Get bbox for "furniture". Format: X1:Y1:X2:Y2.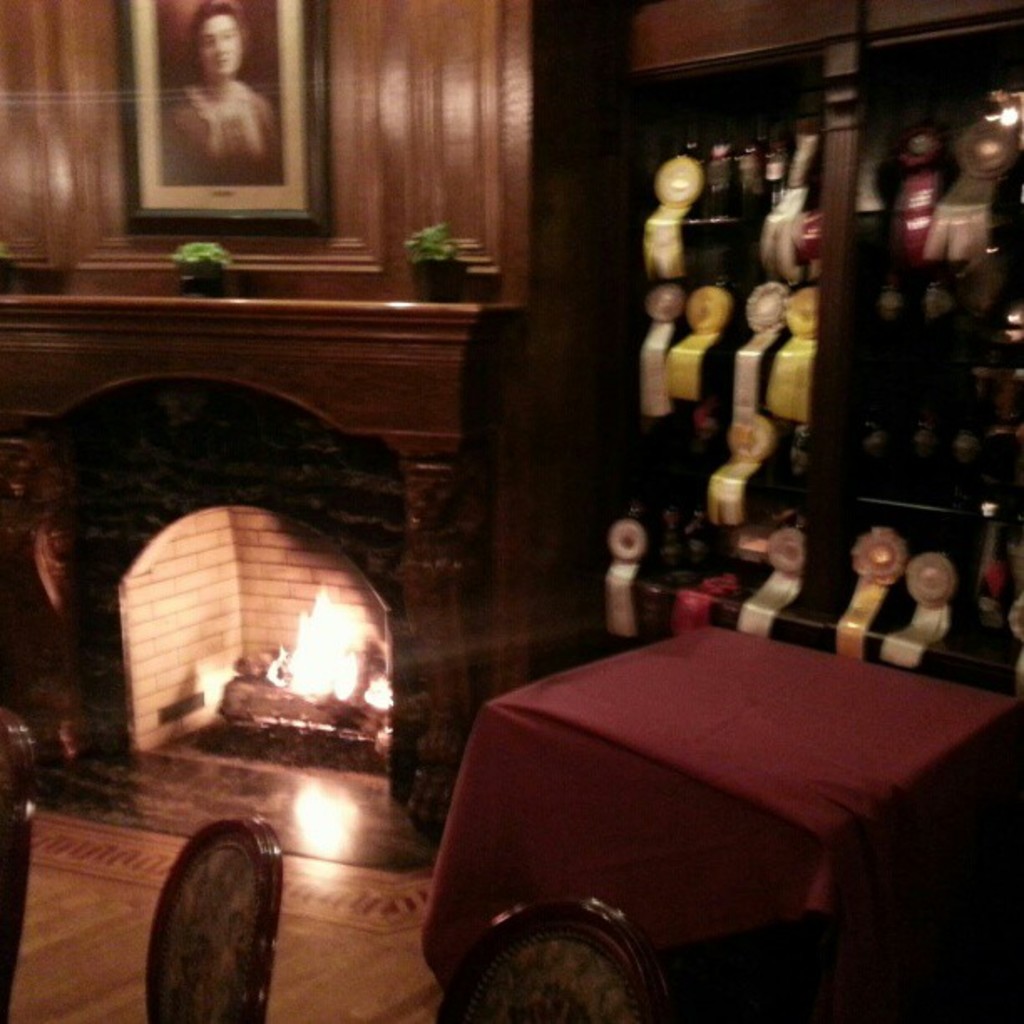
0:704:37:1016.
